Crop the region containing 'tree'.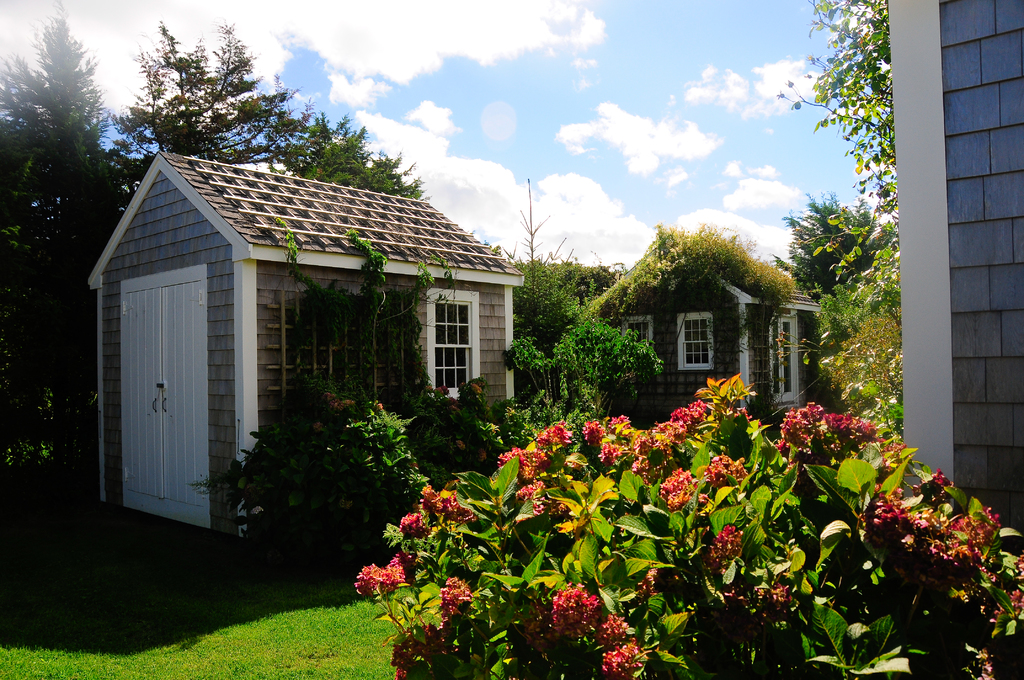
Crop region: x1=766, y1=193, x2=896, y2=307.
